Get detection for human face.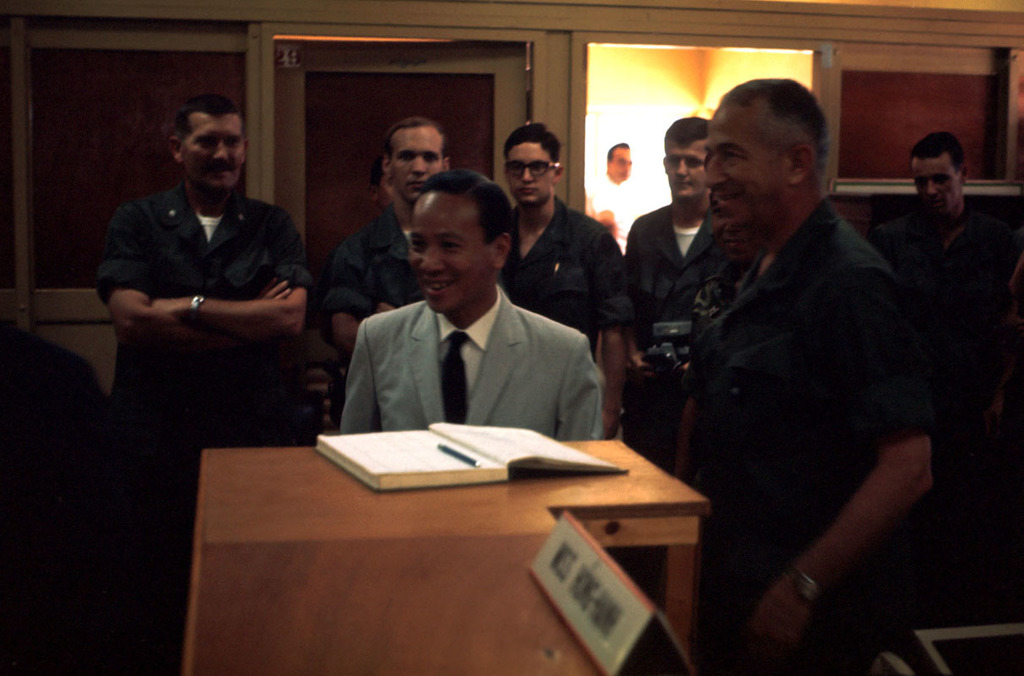
Detection: detection(406, 188, 490, 310).
